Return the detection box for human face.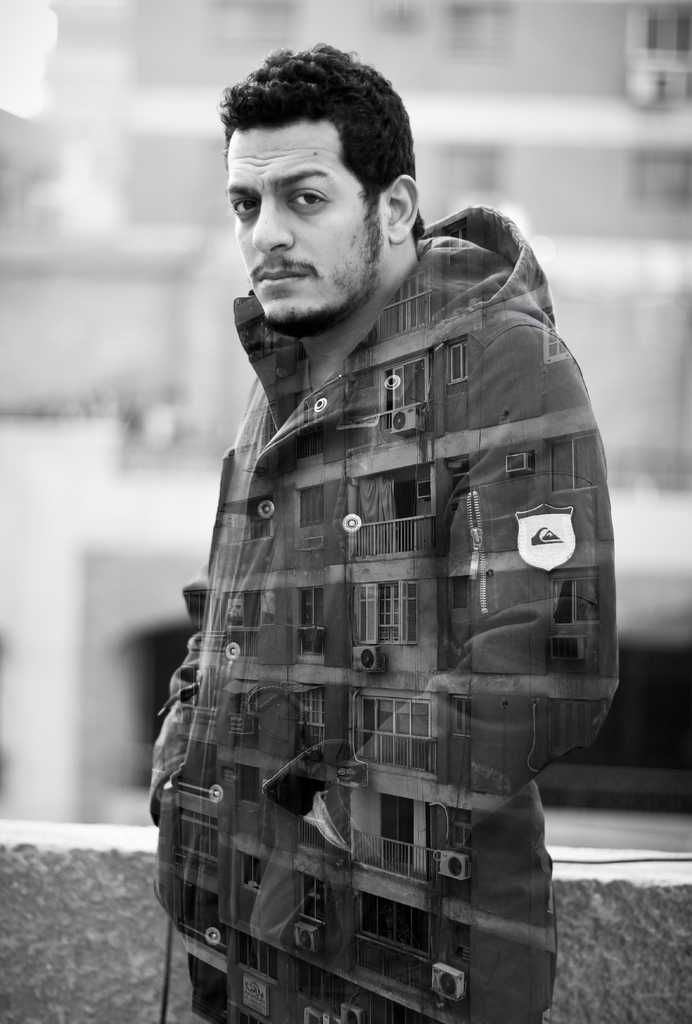
l=229, t=115, r=381, b=326.
